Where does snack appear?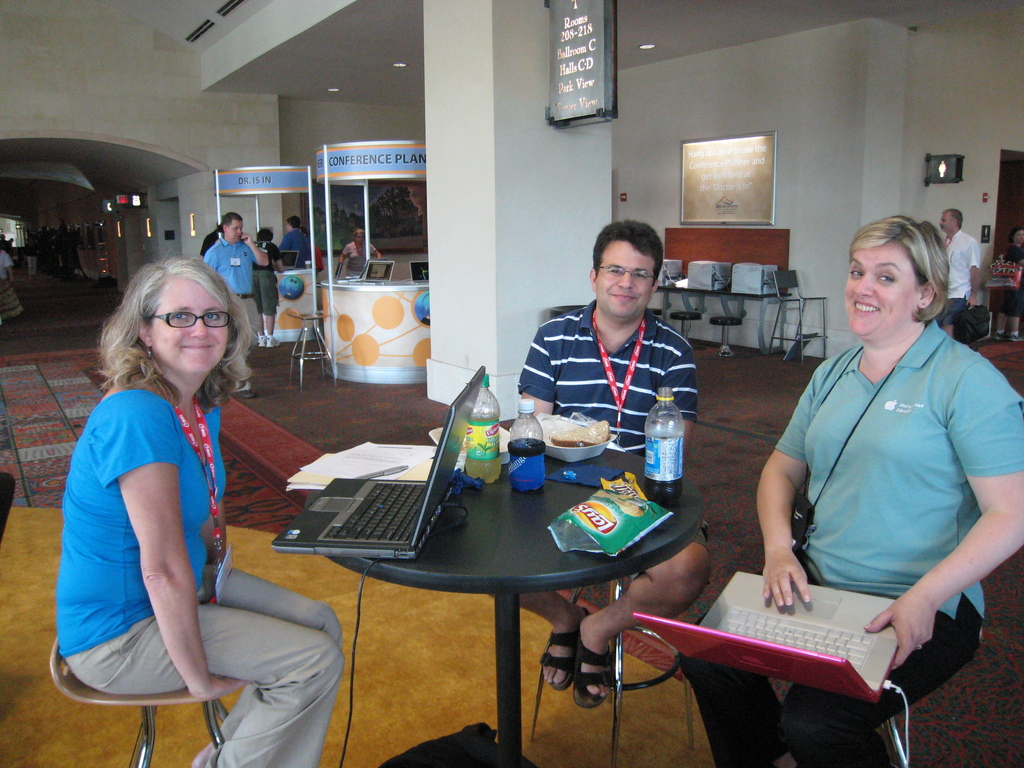
Appears at (left=552, top=471, right=666, bottom=561).
